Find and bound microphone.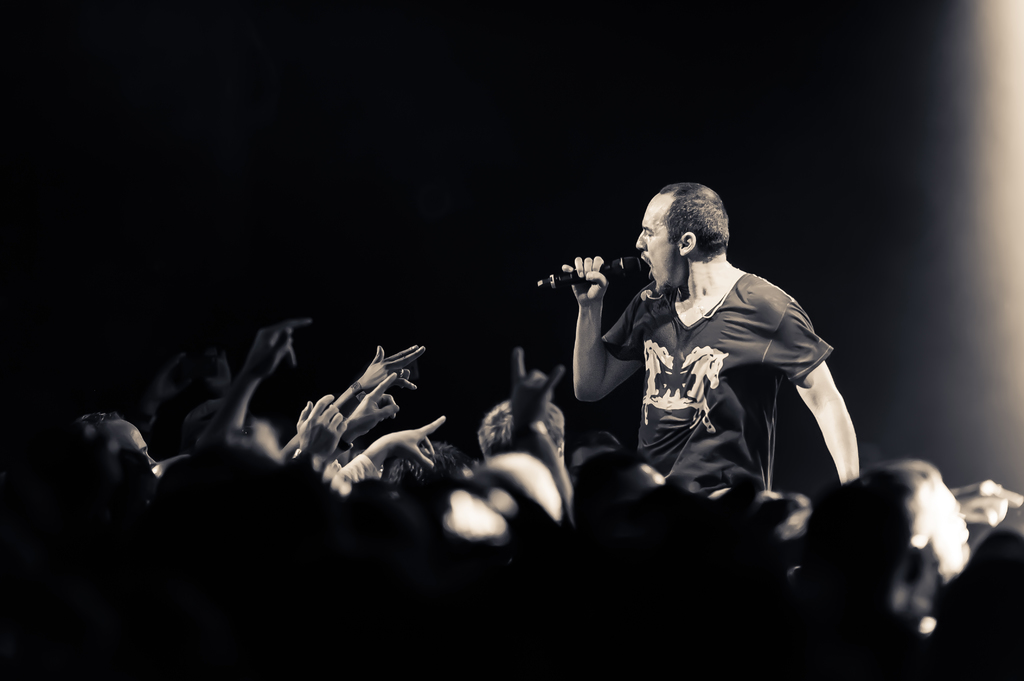
Bound: [left=531, top=246, right=650, bottom=292].
